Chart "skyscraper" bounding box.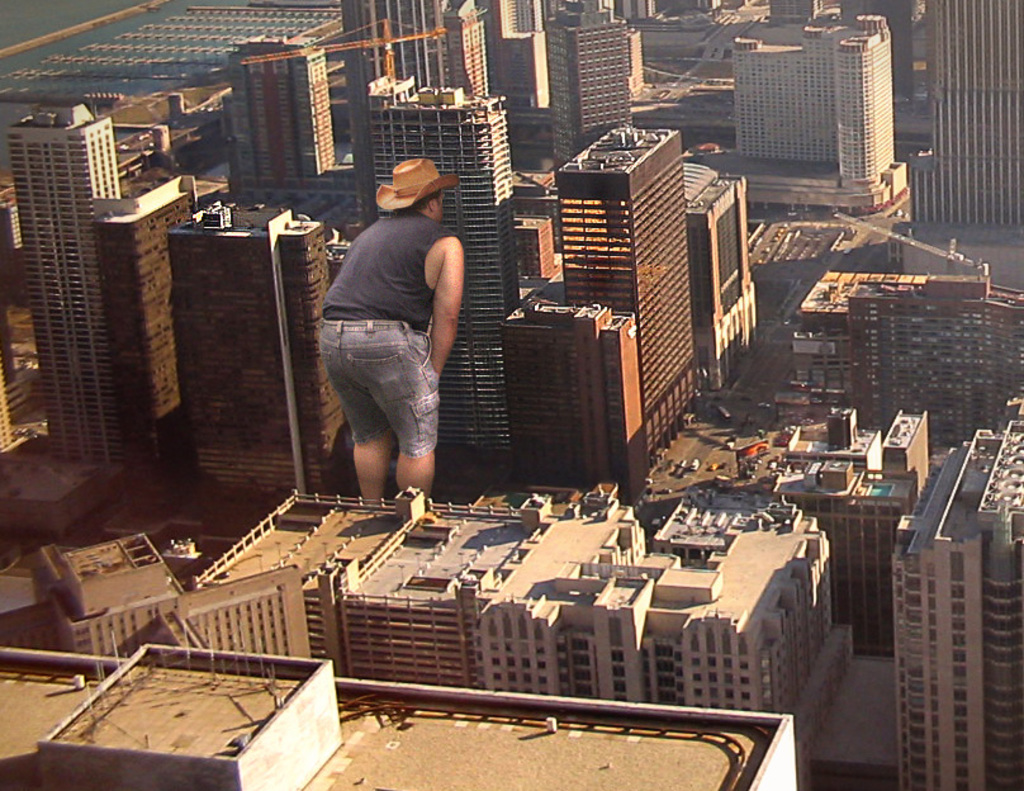
Charted: (498, 298, 646, 530).
